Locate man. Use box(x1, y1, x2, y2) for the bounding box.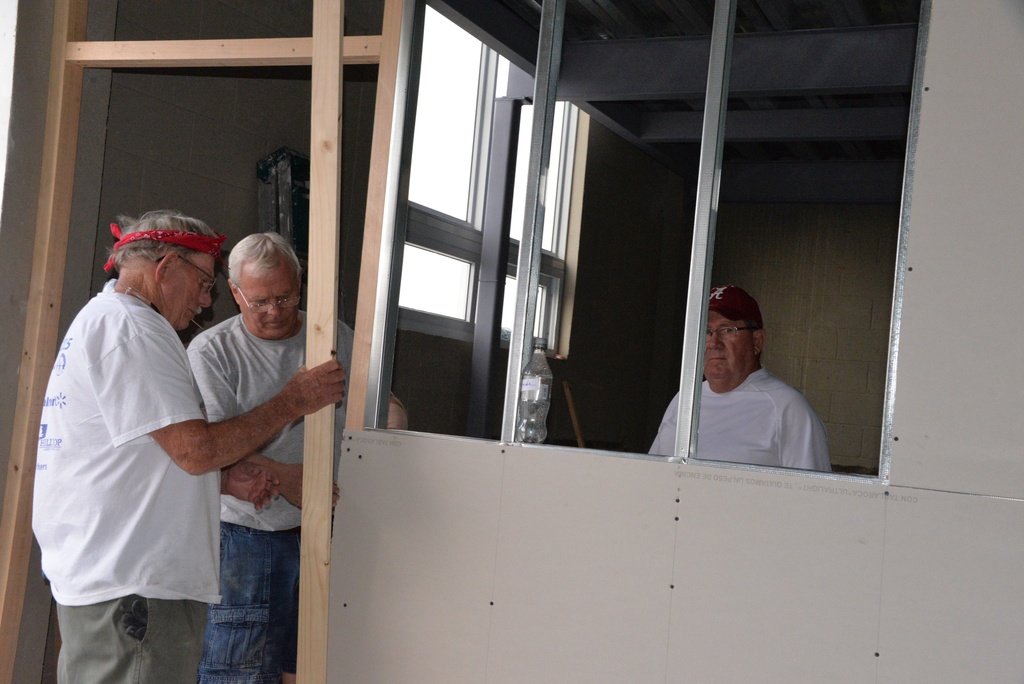
box(654, 296, 841, 489).
